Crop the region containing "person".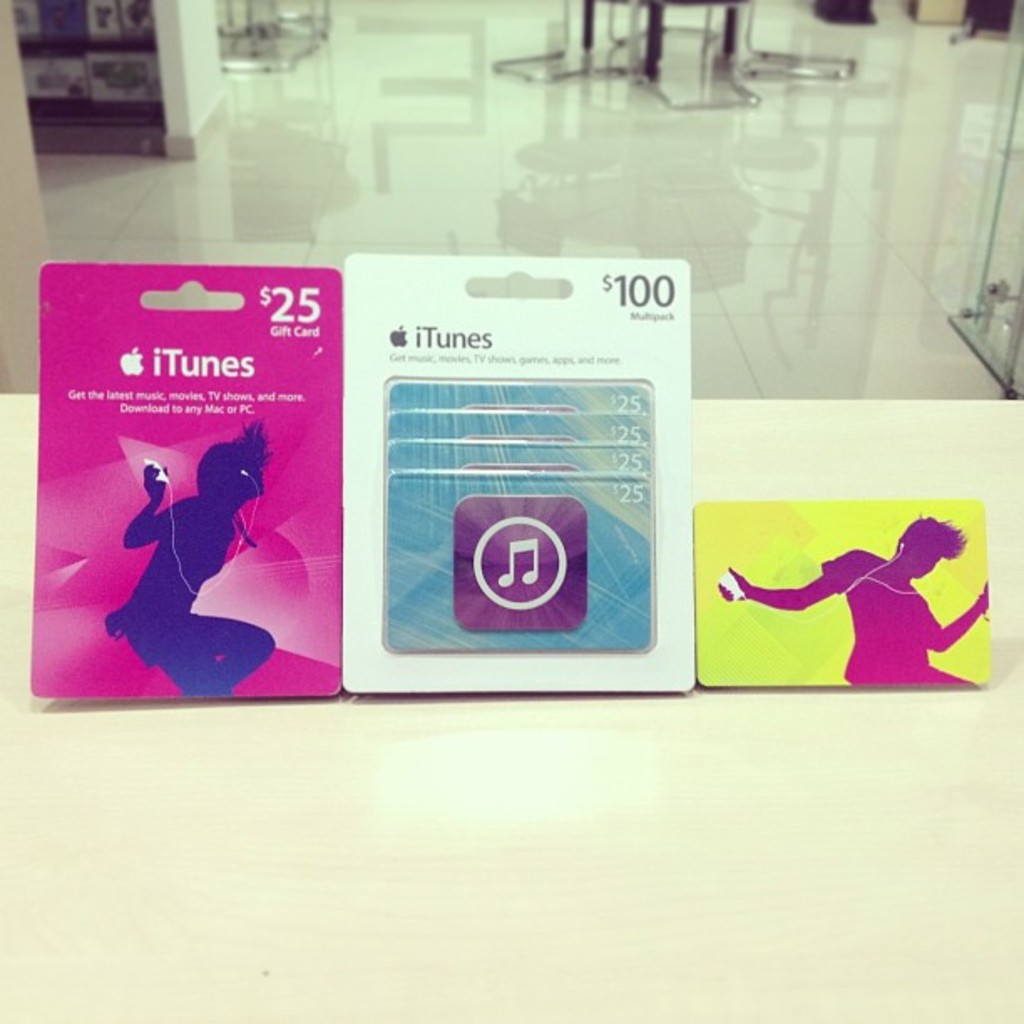
Crop region: pyautogui.locateOnScreen(104, 412, 274, 716).
